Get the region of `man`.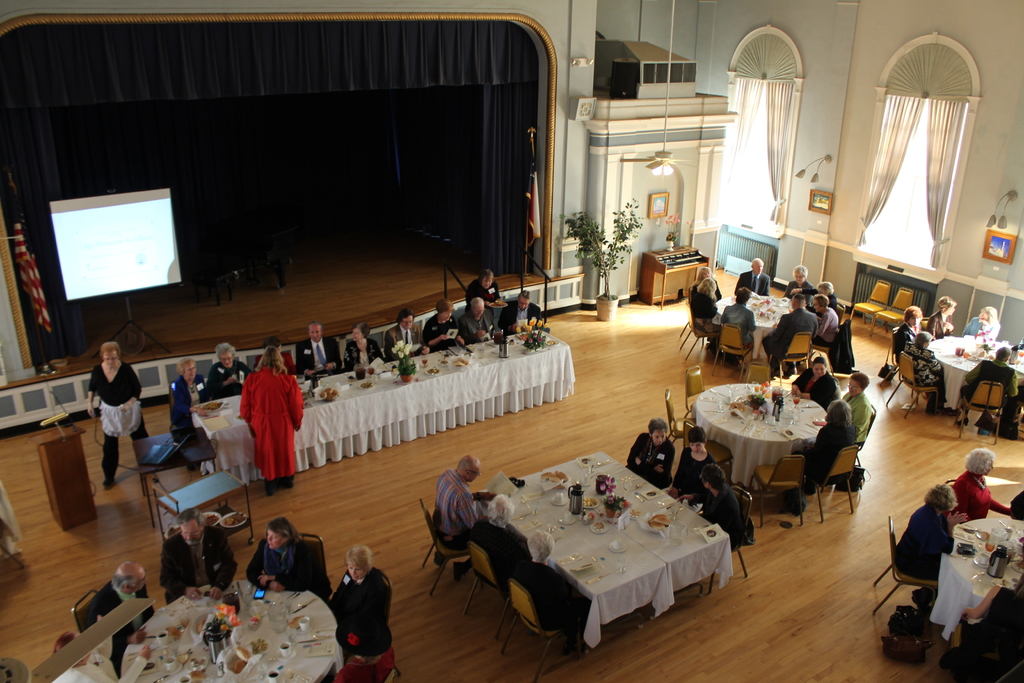
[786,263,813,302].
